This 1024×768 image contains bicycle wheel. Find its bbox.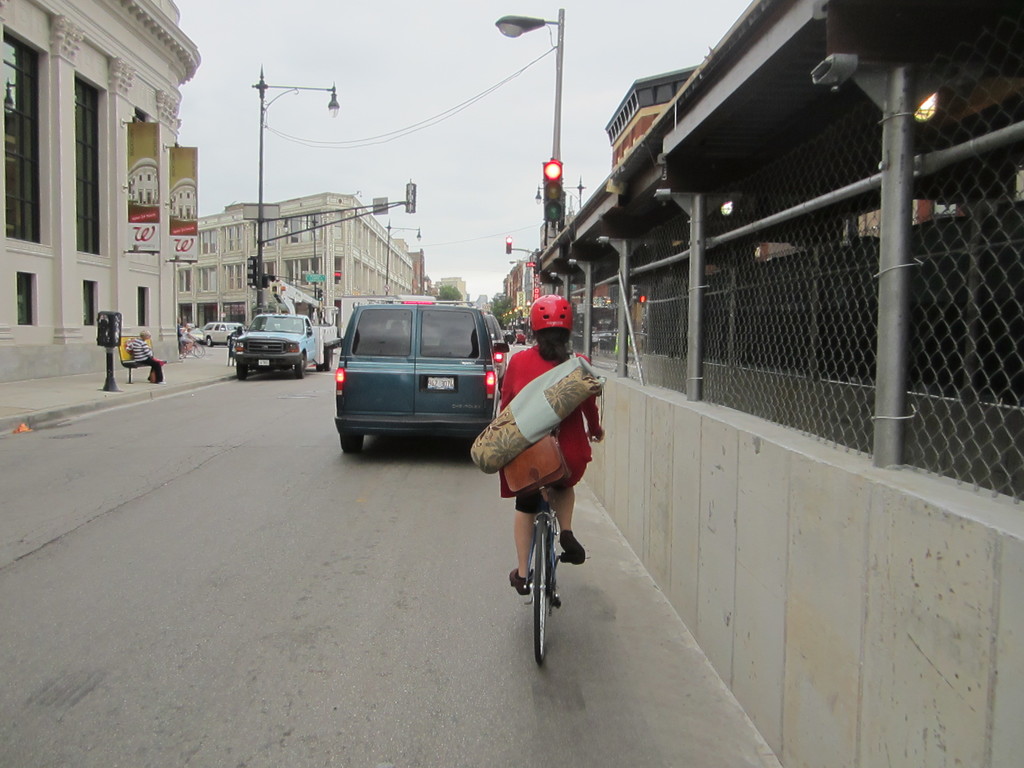
<bbox>193, 344, 204, 360</bbox>.
